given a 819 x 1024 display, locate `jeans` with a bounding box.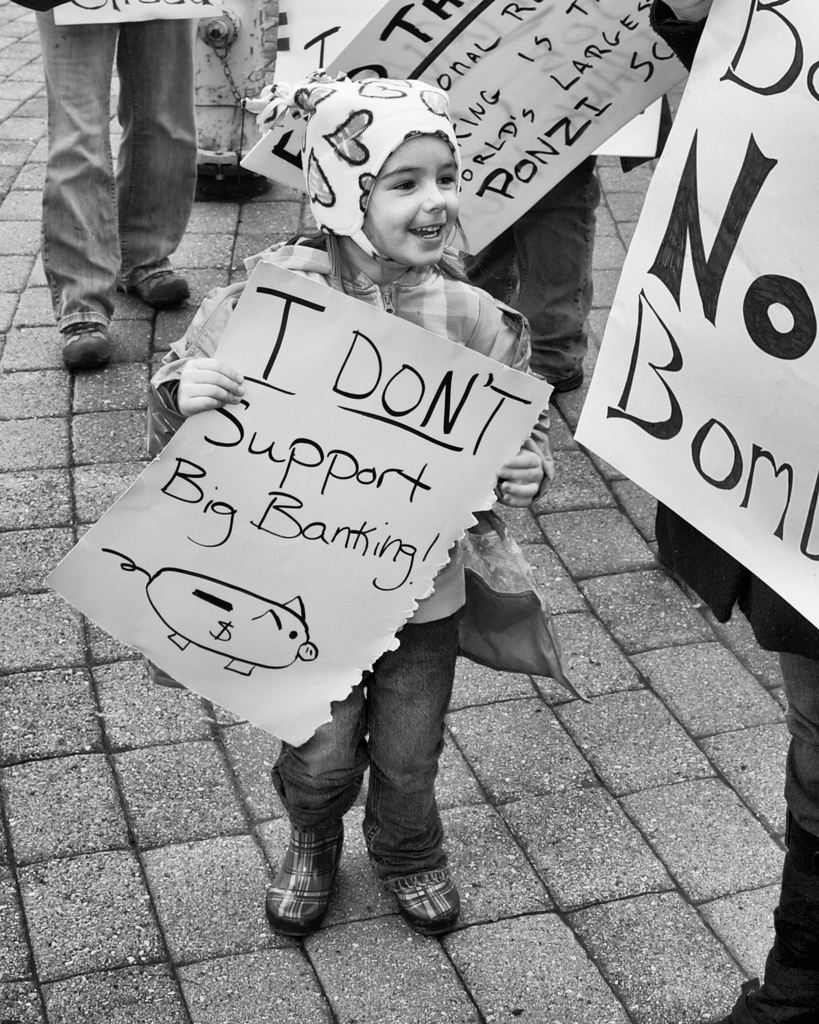
Located: select_region(724, 650, 816, 1021).
